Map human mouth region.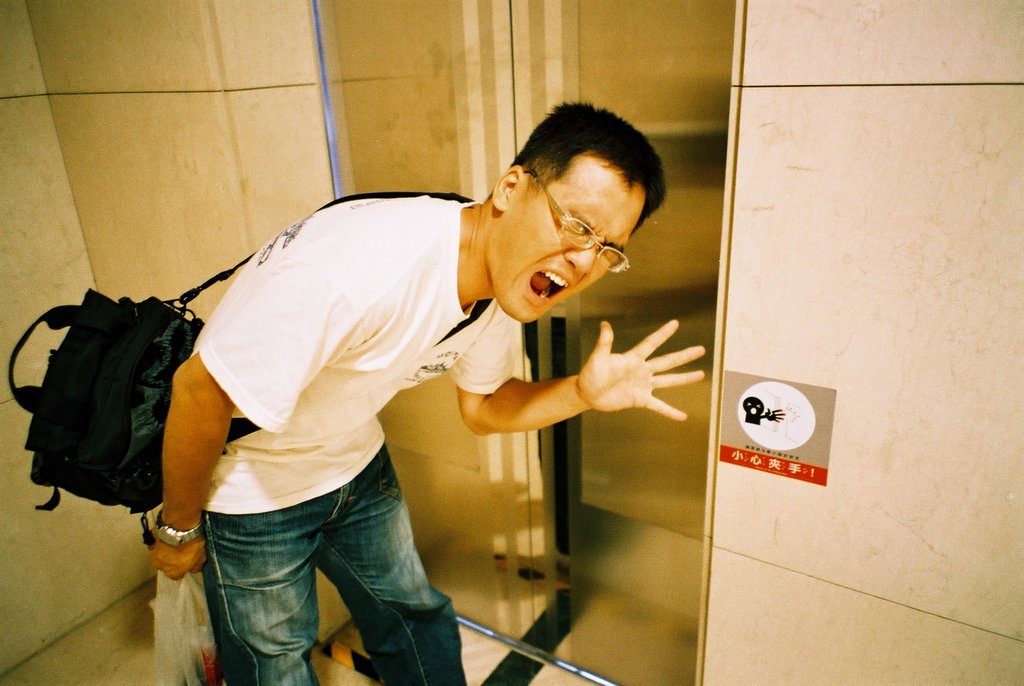
Mapped to <bbox>529, 266, 572, 306</bbox>.
